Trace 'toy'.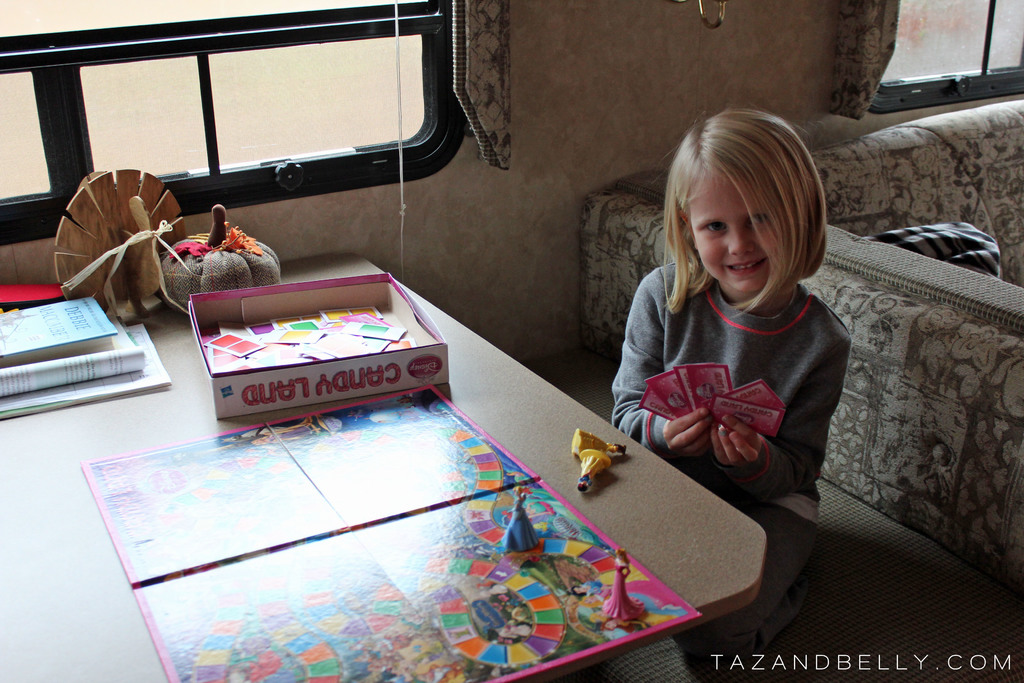
Traced to locate(601, 546, 646, 620).
